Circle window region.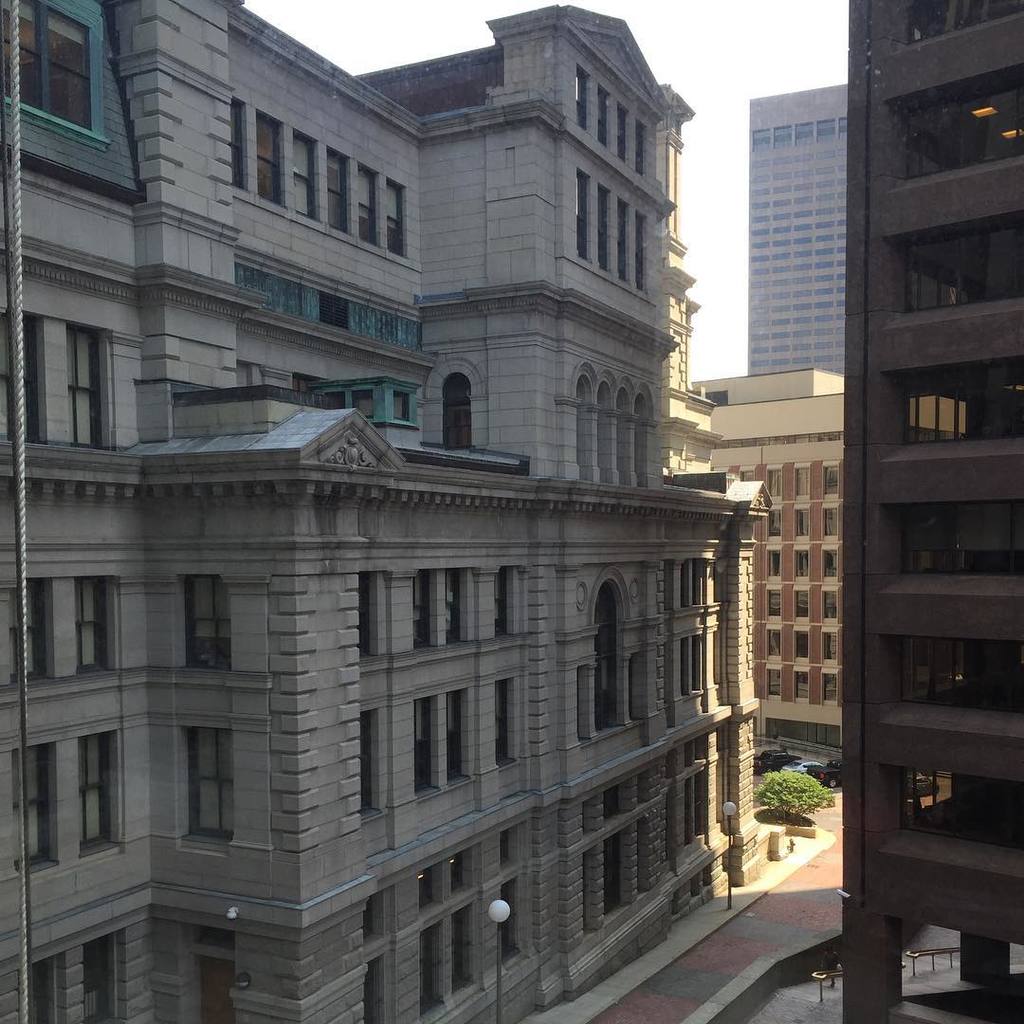
Region: locate(357, 710, 388, 814).
